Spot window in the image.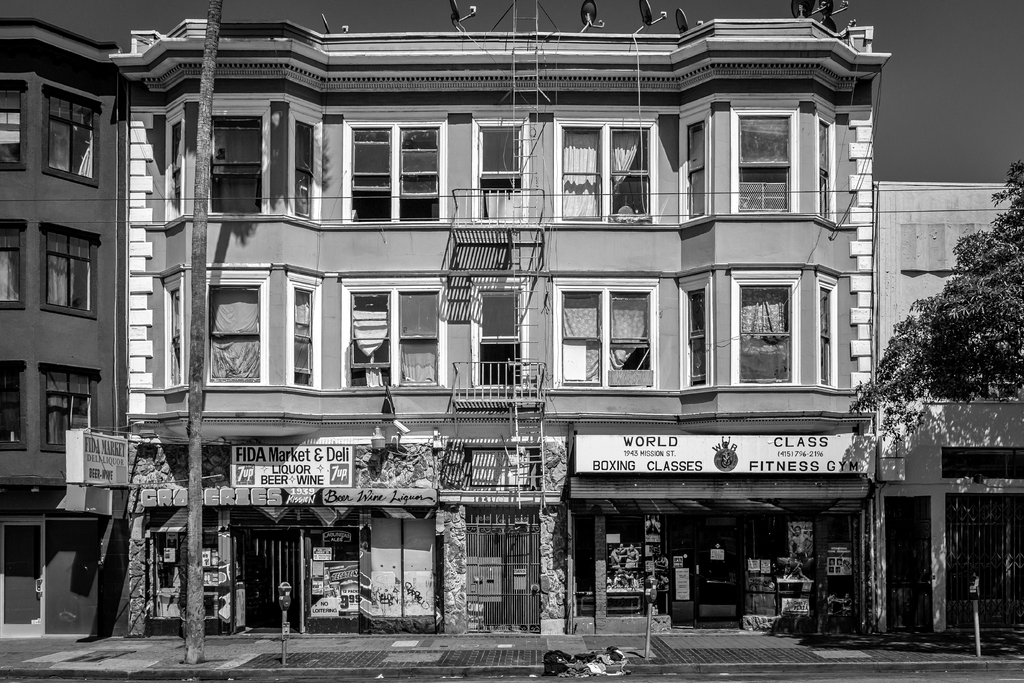
window found at select_region(0, 211, 31, 320).
